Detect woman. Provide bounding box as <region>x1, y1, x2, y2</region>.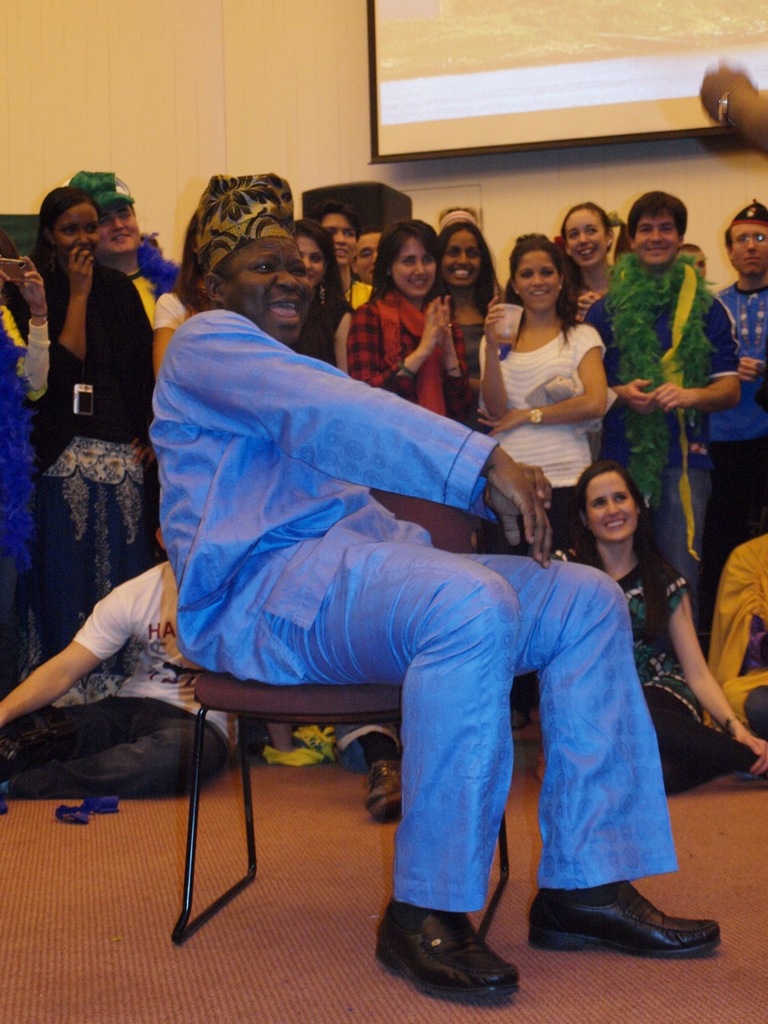
<region>348, 222, 478, 422</region>.
